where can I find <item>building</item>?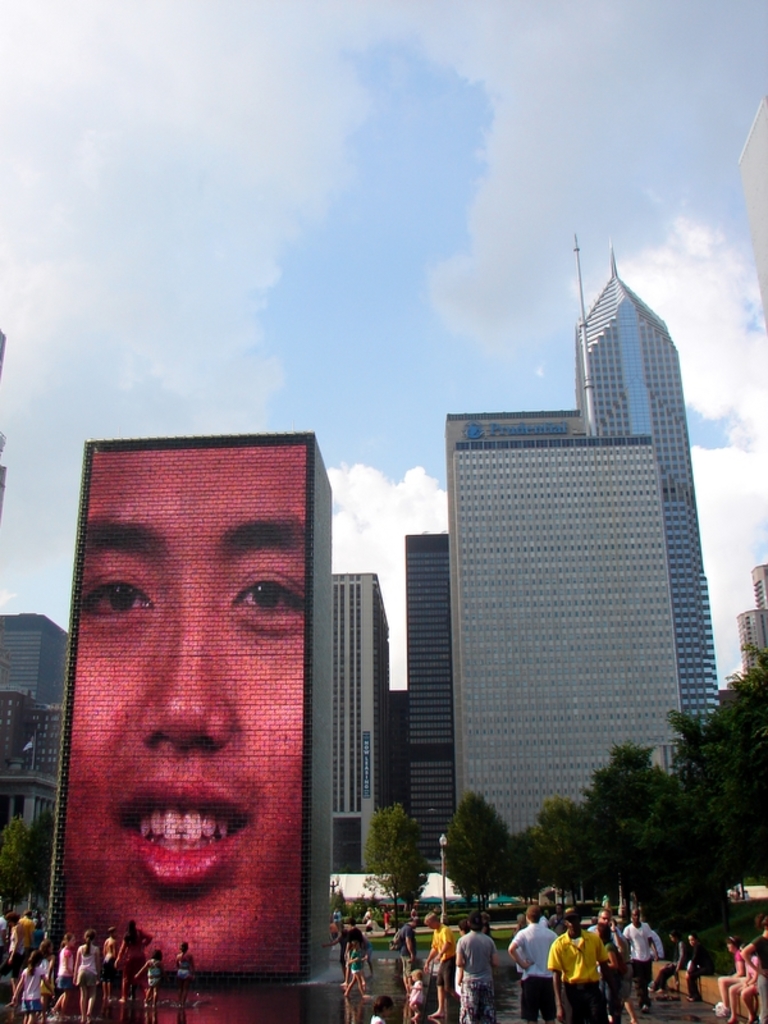
You can find it at x1=576, y1=248, x2=723, y2=727.
